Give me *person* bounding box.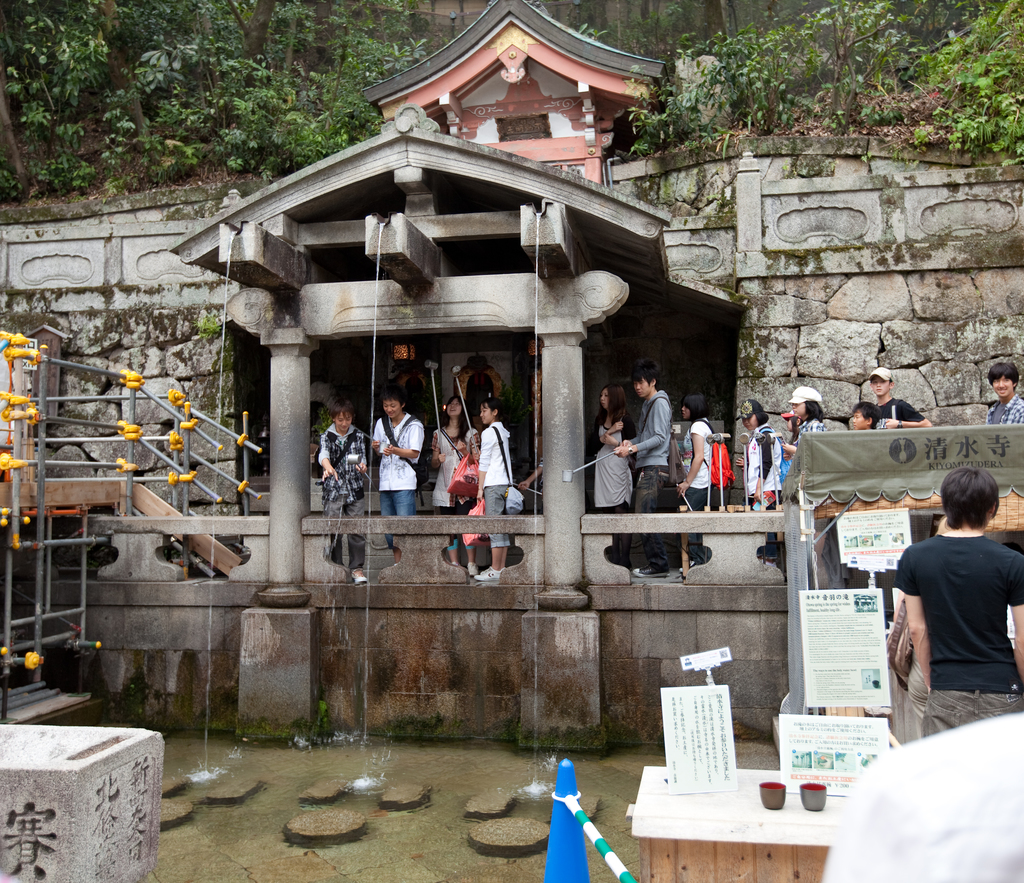
bbox(979, 356, 1023, 425).
